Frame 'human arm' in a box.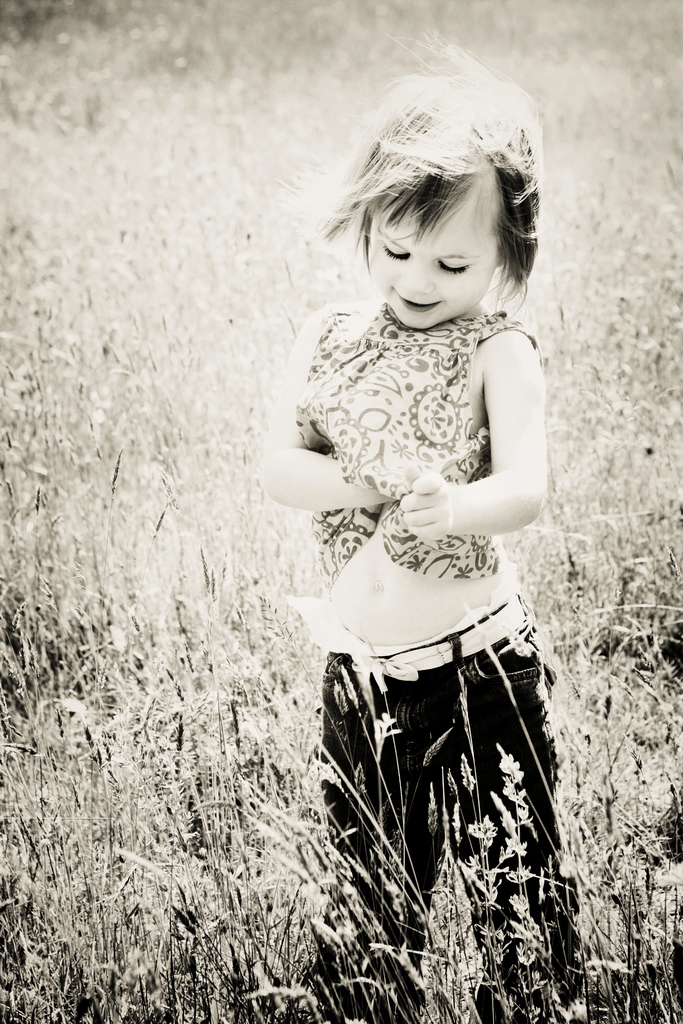
pyautogui.locateOnScreen(252, 303, 399, 509).
